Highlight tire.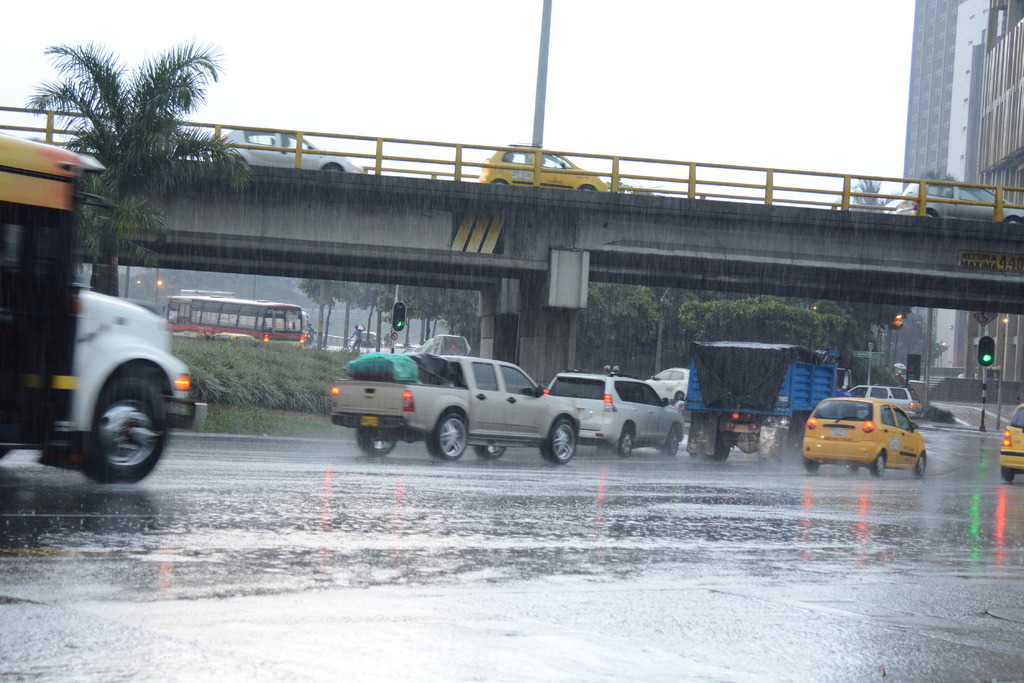
Highlighted region: select_region(477, 445, 506, 460).
